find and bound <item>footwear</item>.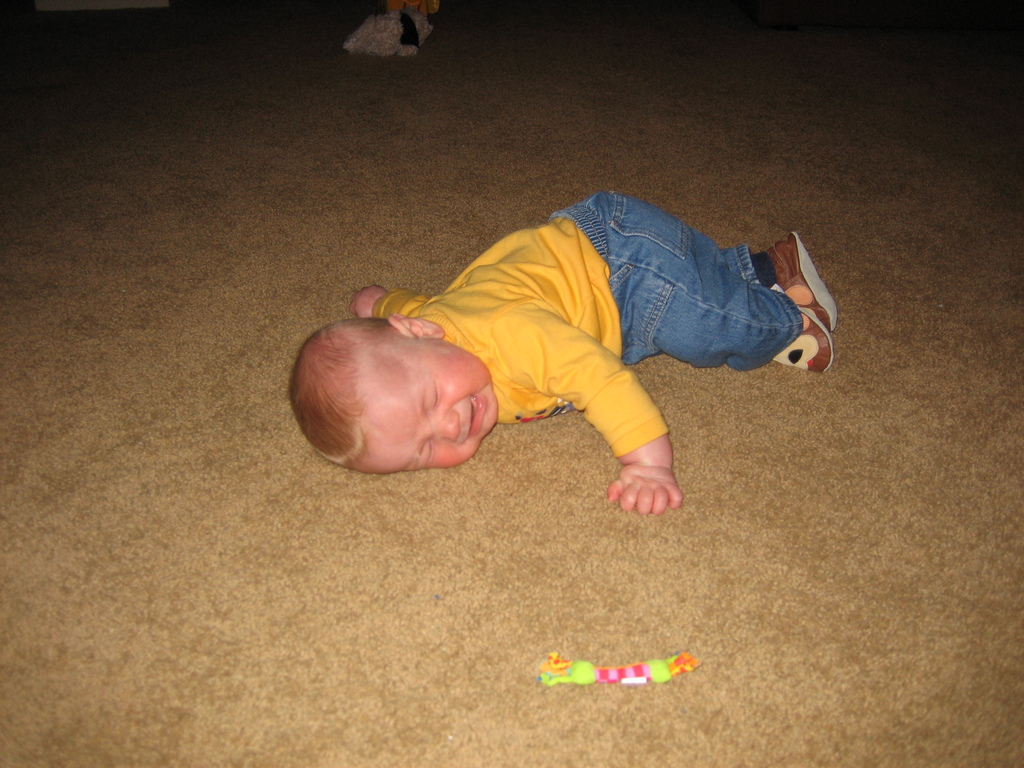
Bound: detection(765, 230, 838, 331).
